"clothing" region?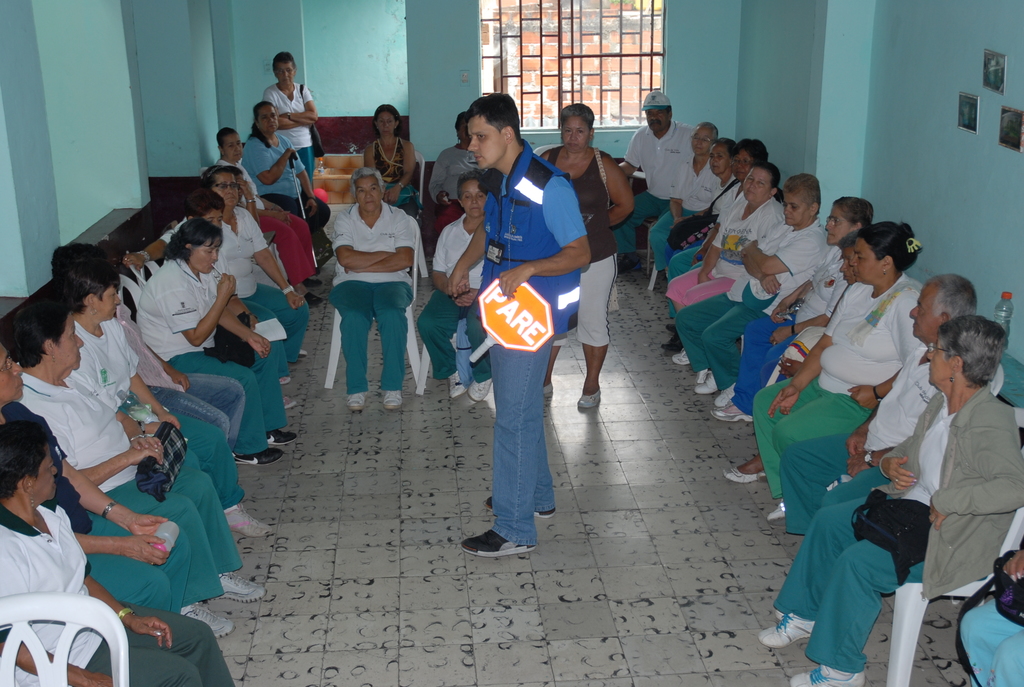
775:471:924:673
